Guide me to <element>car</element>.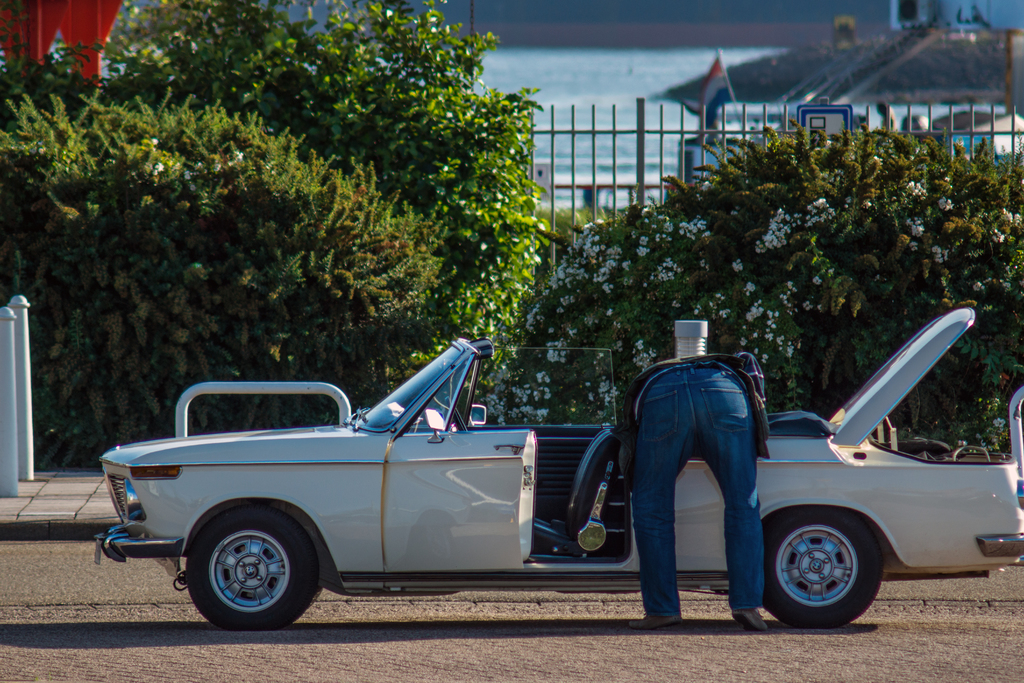
Guidance: bbox=(95, 307, 1023, 630).
